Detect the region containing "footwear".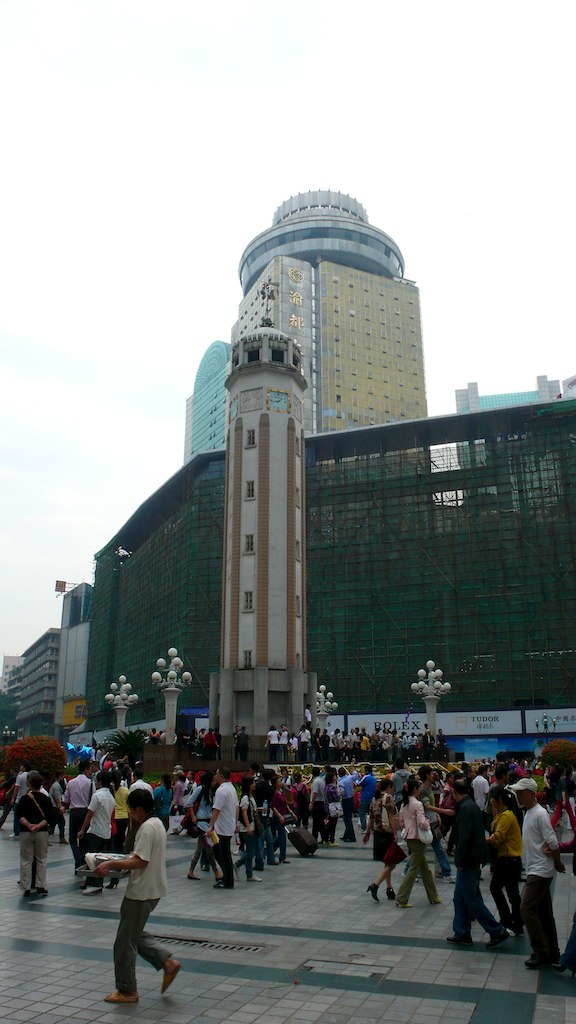
region(433, 893, 444, 904).
